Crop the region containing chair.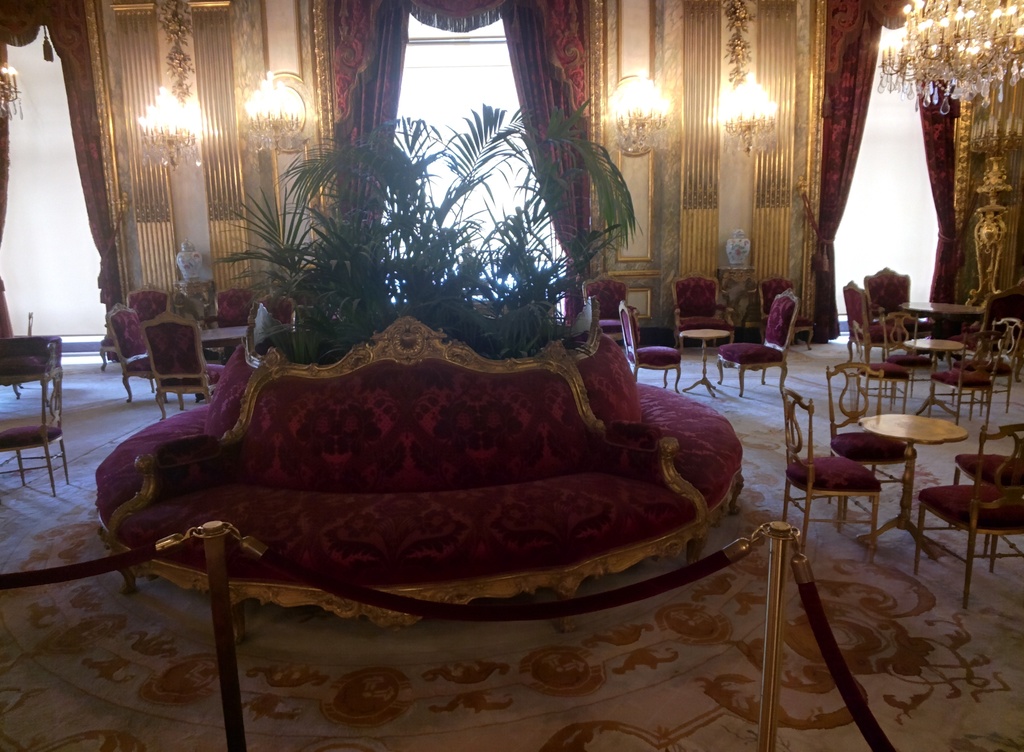
Crop region: 883:311:935:405.
